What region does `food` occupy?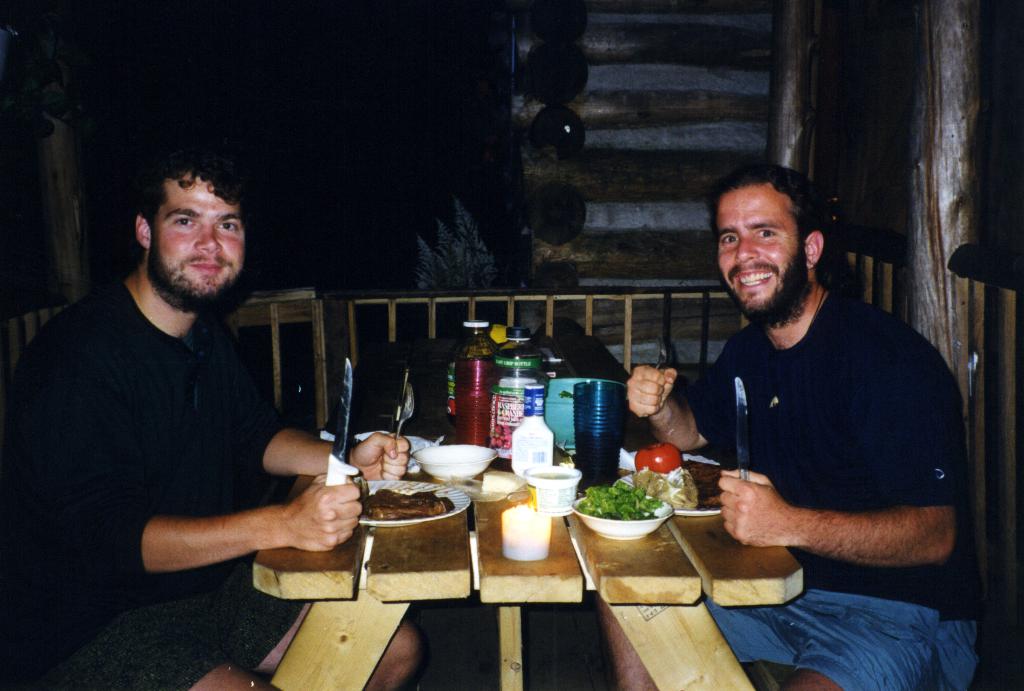
bbox=(575, 480, 663, 521).
